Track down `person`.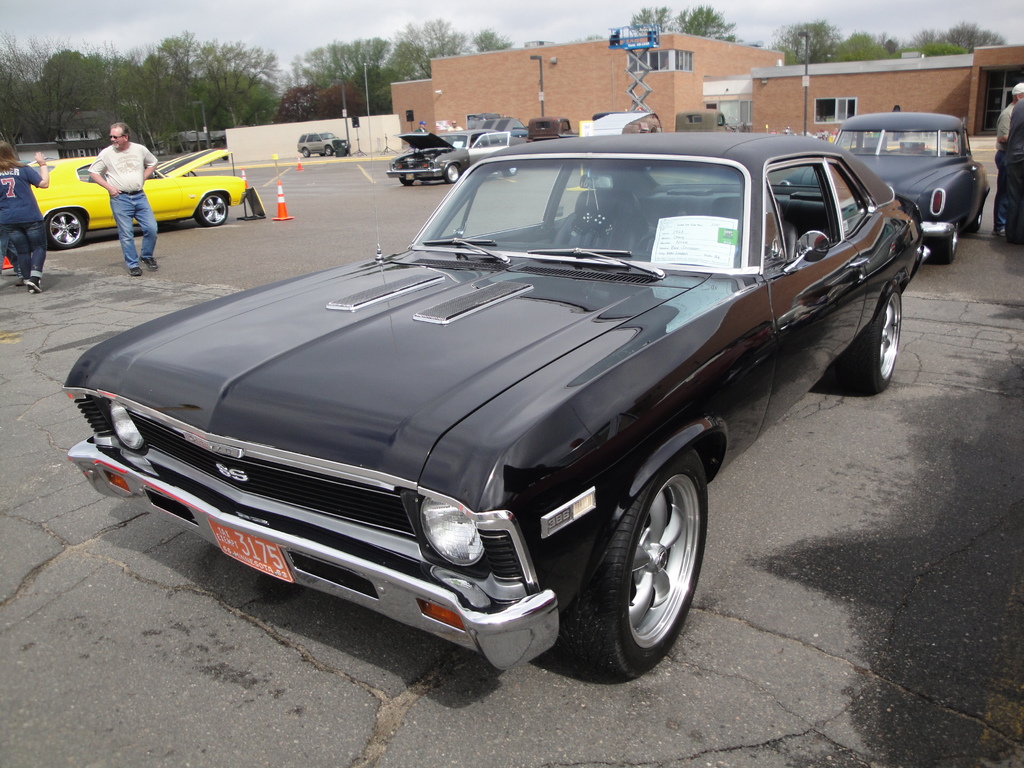
Tracked to <box>1004,102,1023,241</box>.
